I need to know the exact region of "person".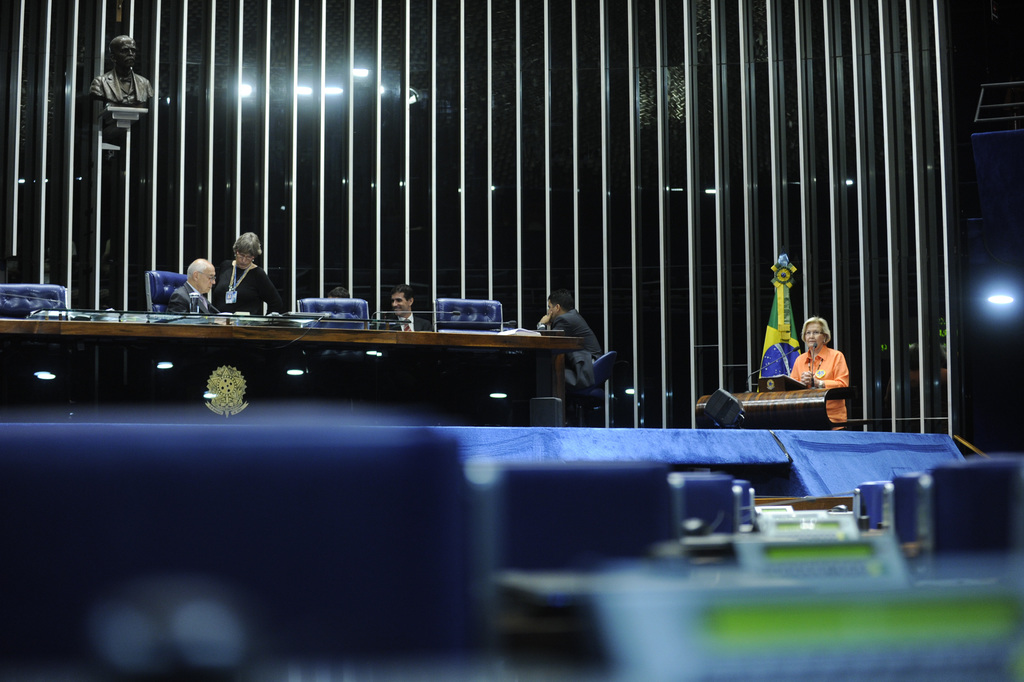
Region: 87, 35, 161, 106.
